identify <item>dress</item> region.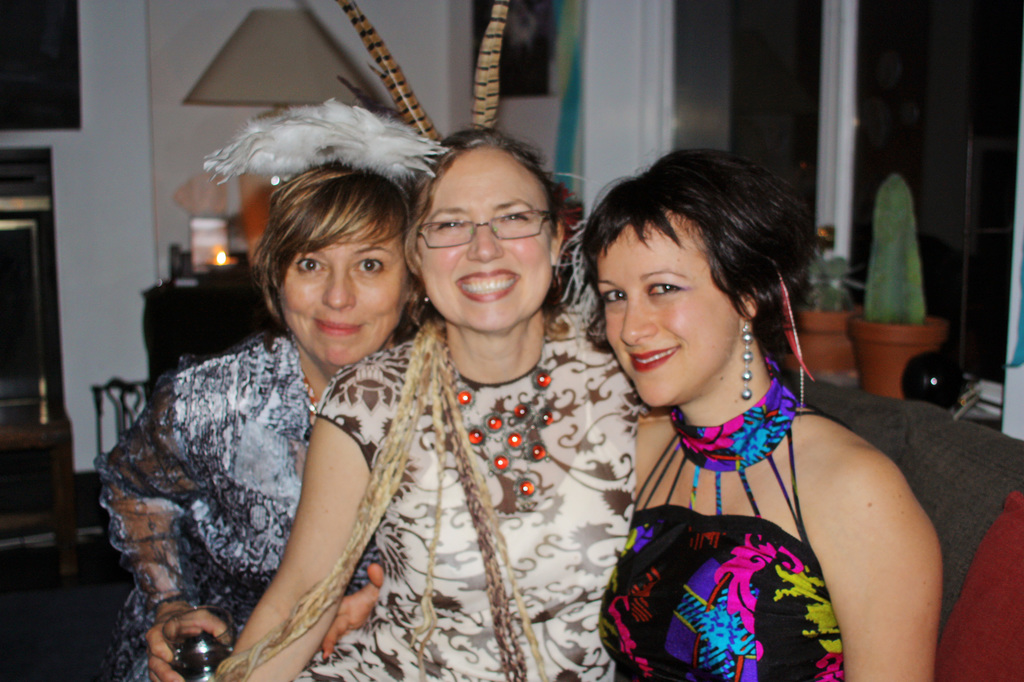
Region: locate(595, 350, 849, 681).
